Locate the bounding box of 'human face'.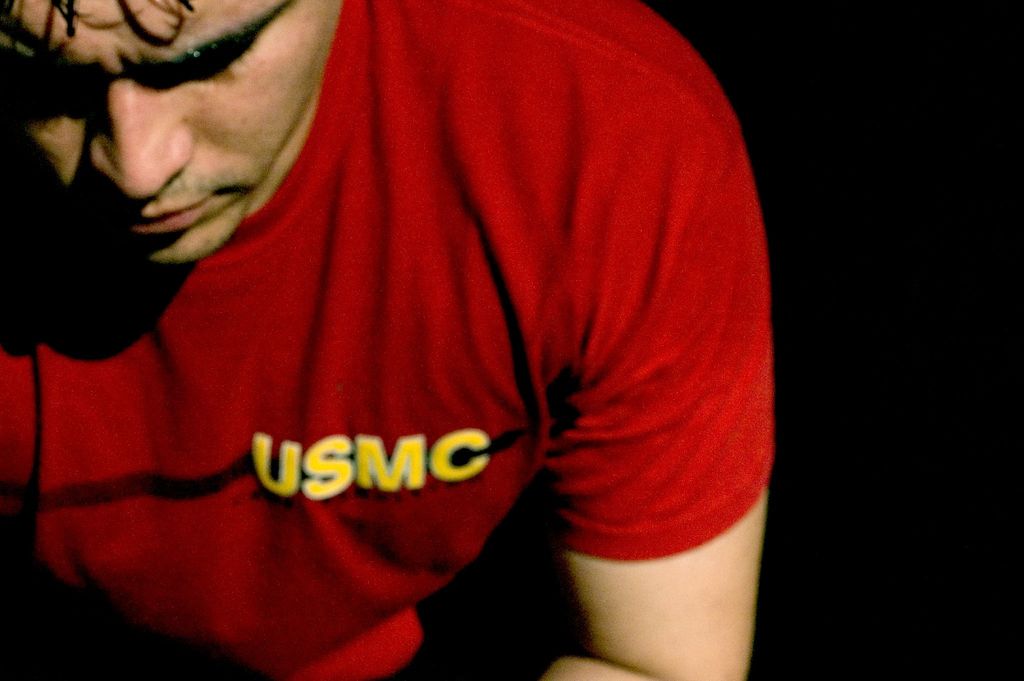
Bounding box: 0/0/321/277.
